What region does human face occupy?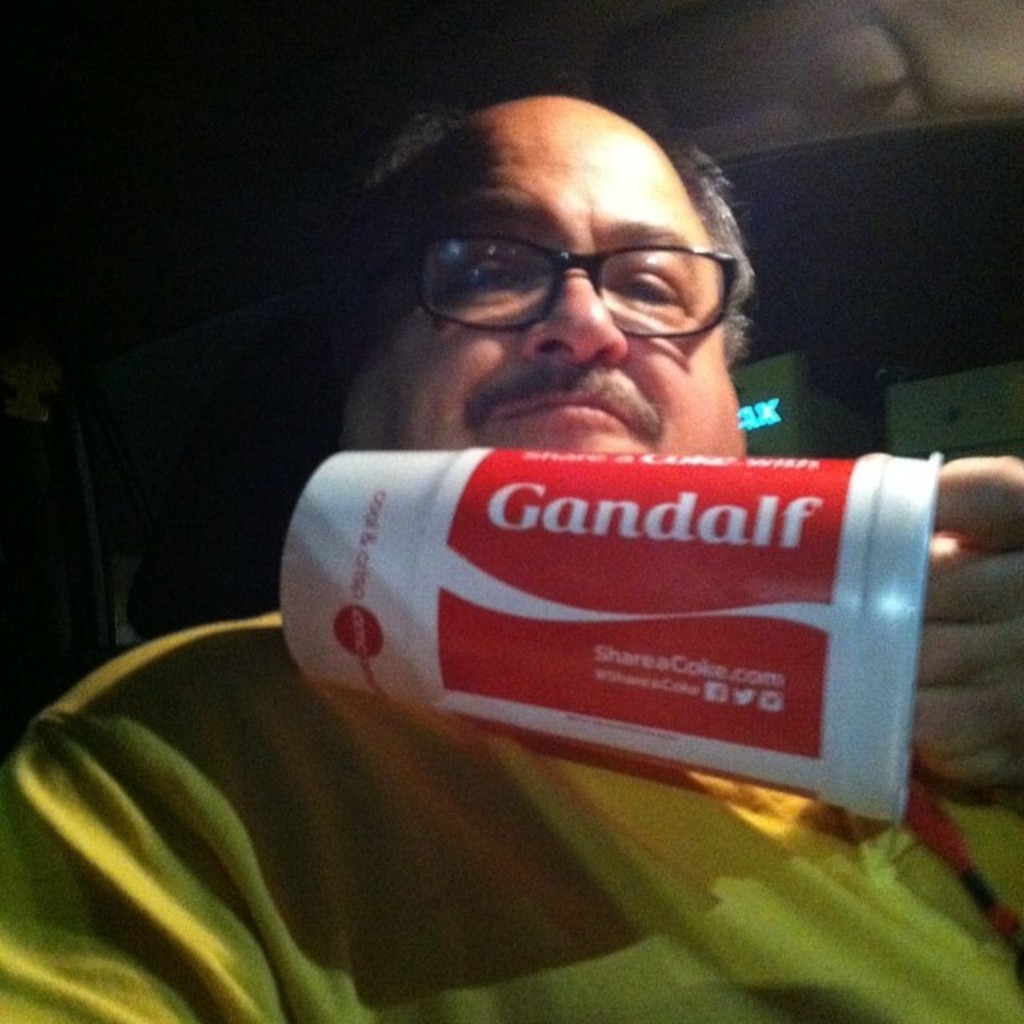
(341, 112, 747, 459).
